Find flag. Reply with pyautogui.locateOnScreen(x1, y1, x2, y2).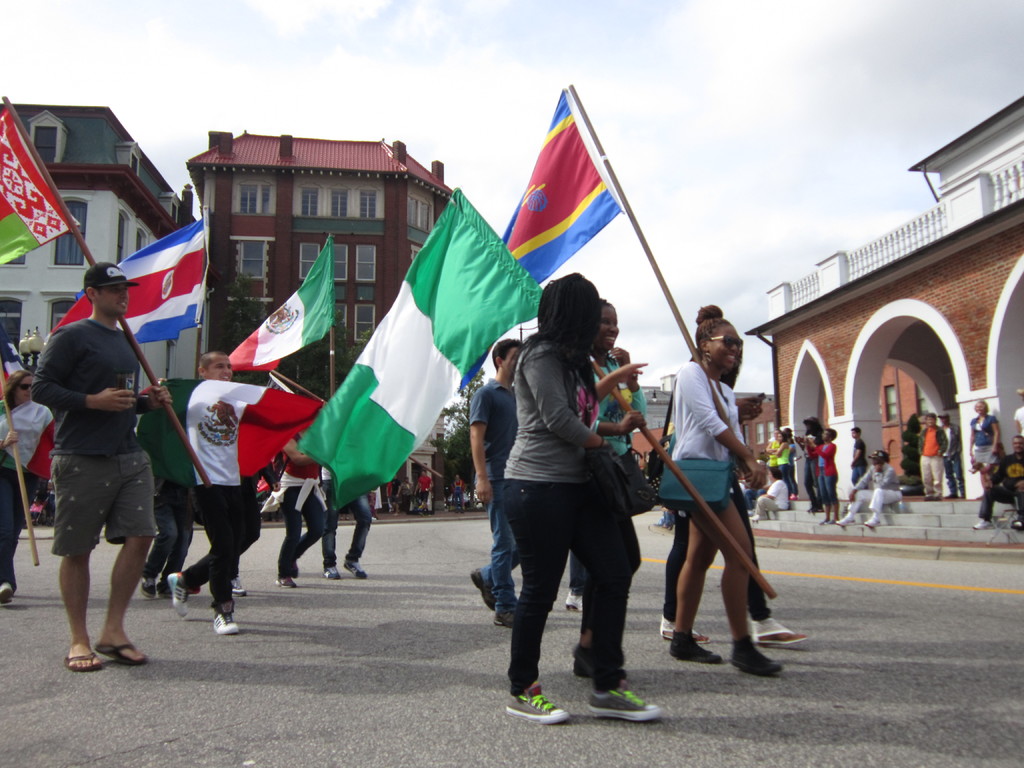
pyautogui.locateOnScreen(0, 102, 76, 273).
